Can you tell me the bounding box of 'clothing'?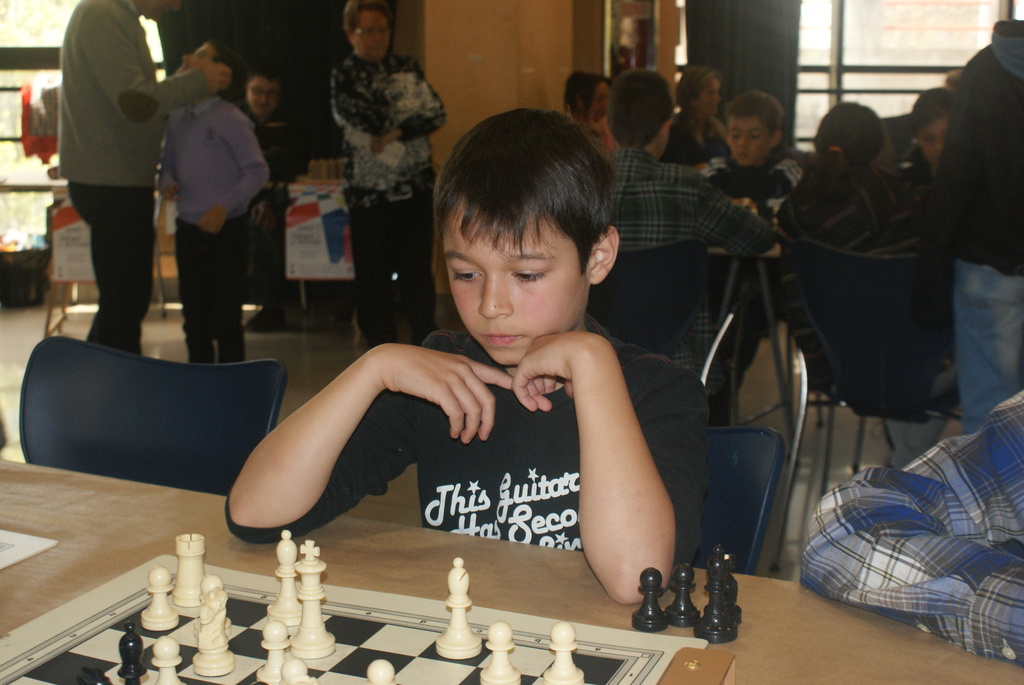
<box>43,0,175,338</box>.
